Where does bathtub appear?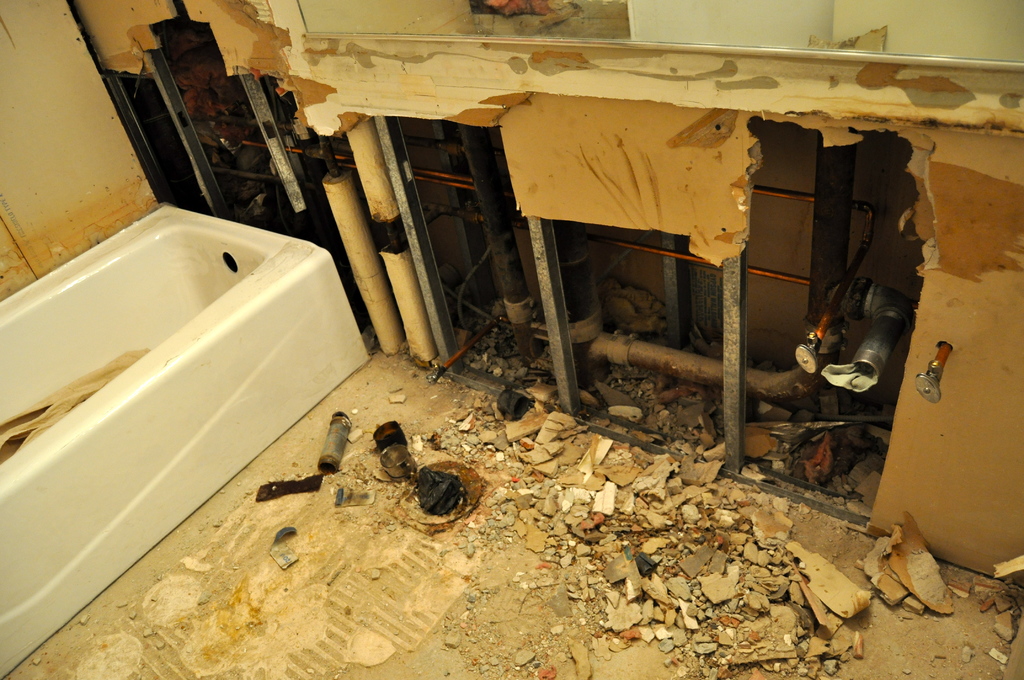
Appears at (left=0, top=198, right=374, bottom=677).
